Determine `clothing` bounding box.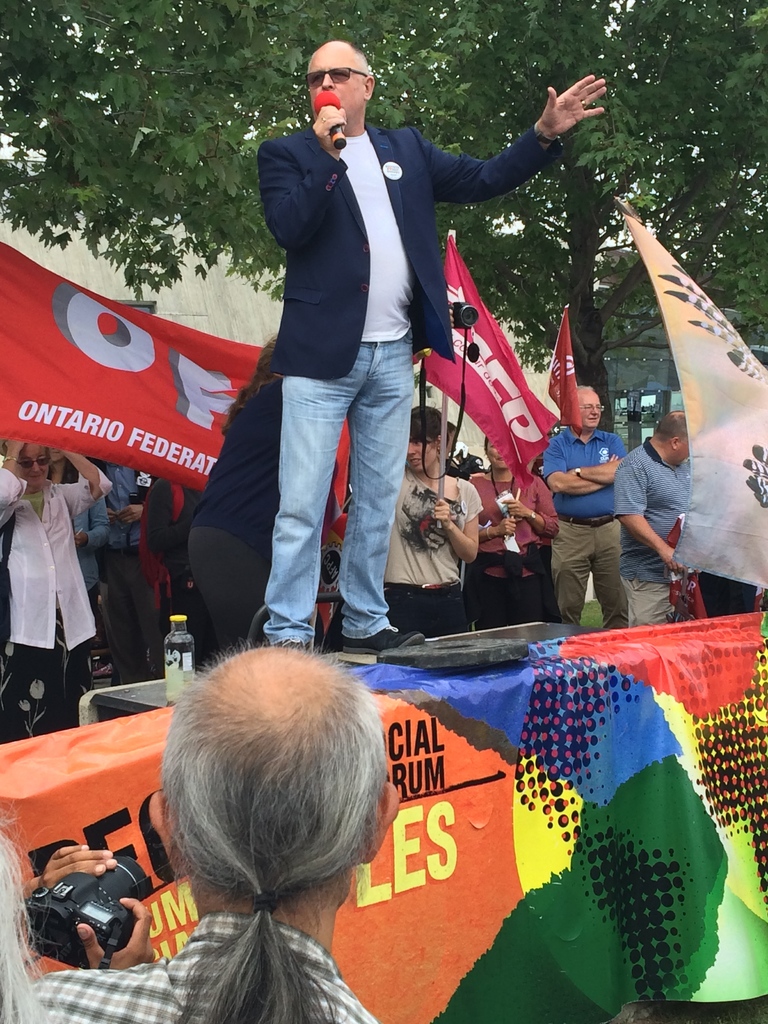
Determined: x1=184 y1=378 x2=284 y2=660.
